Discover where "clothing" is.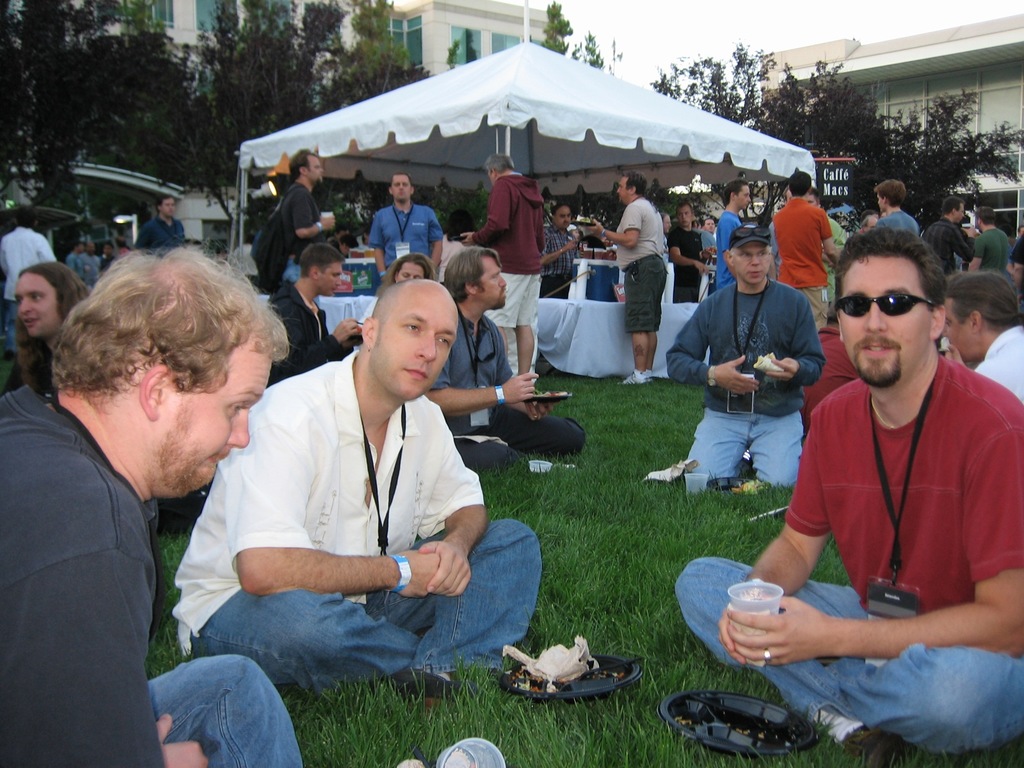
Discovered at (175, 346, 550, 688).
